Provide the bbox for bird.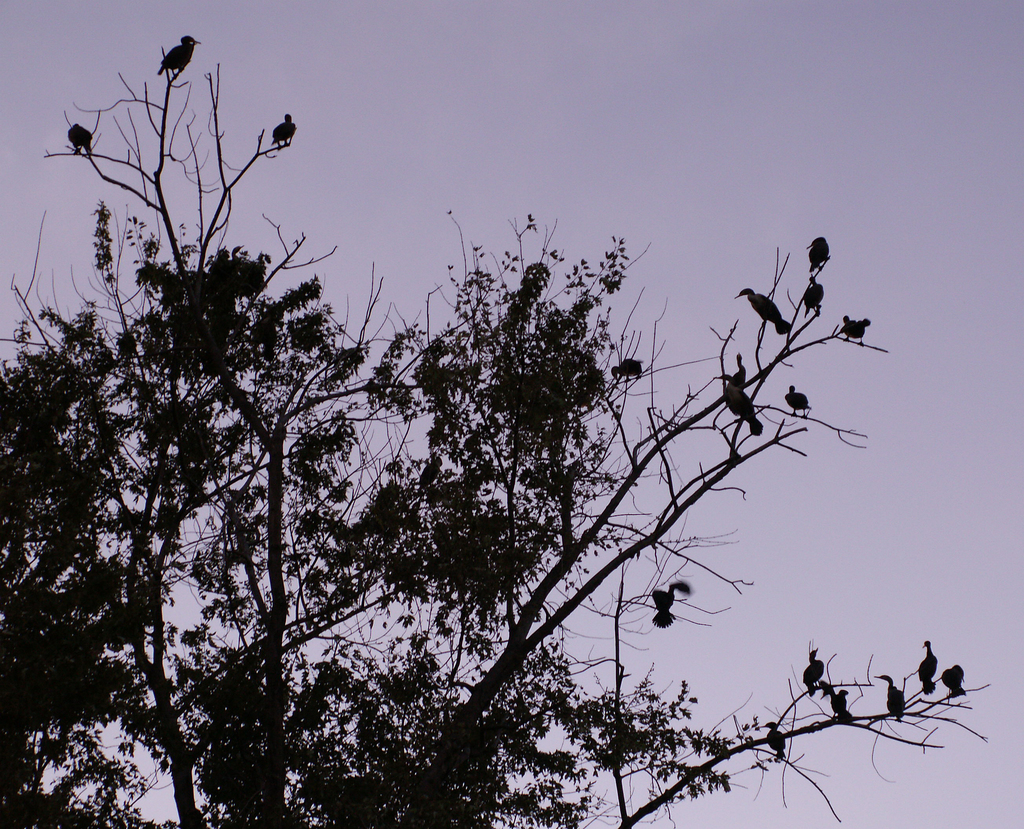
<box>802,236,831,276</box>.
